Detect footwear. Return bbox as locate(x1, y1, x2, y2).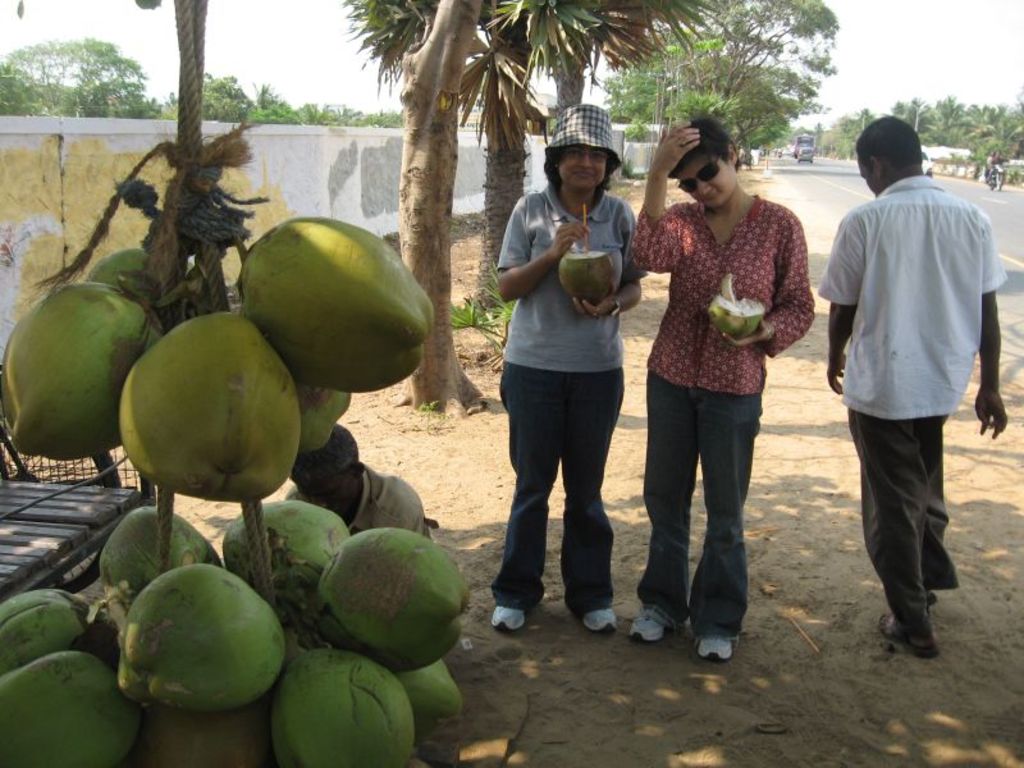
locate(929, 593, 938, 605).
